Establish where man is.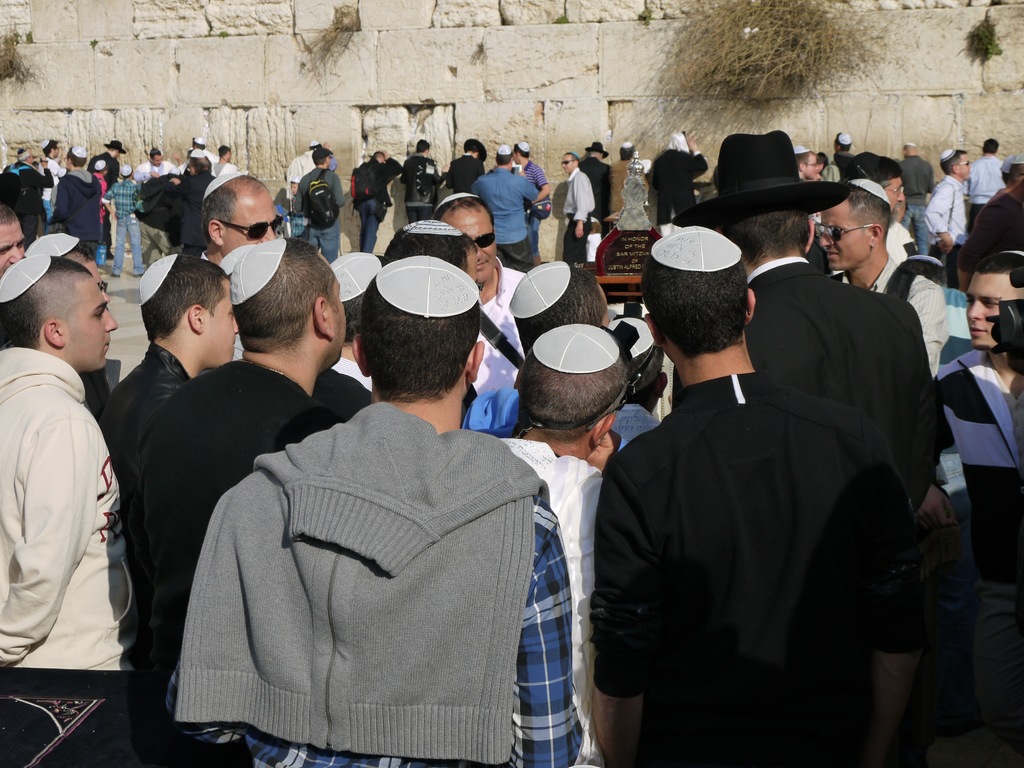
Established at x1=931, y1=246, x2=1023, y2=763.
